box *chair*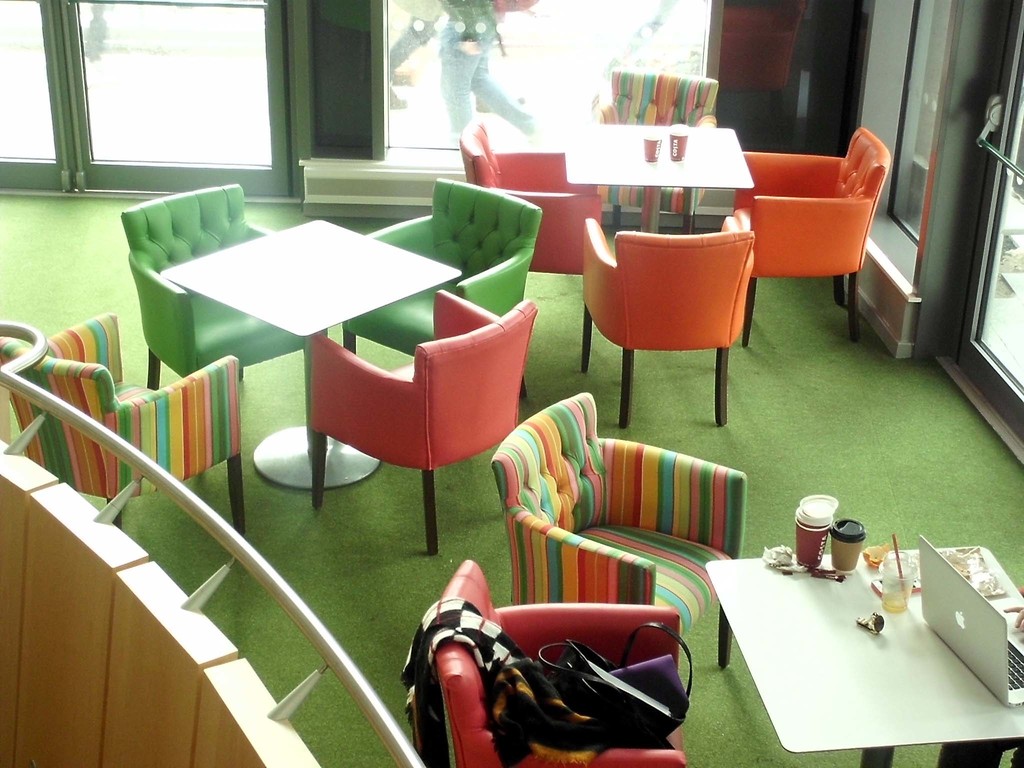
detection(429, 557, 681, 767)
